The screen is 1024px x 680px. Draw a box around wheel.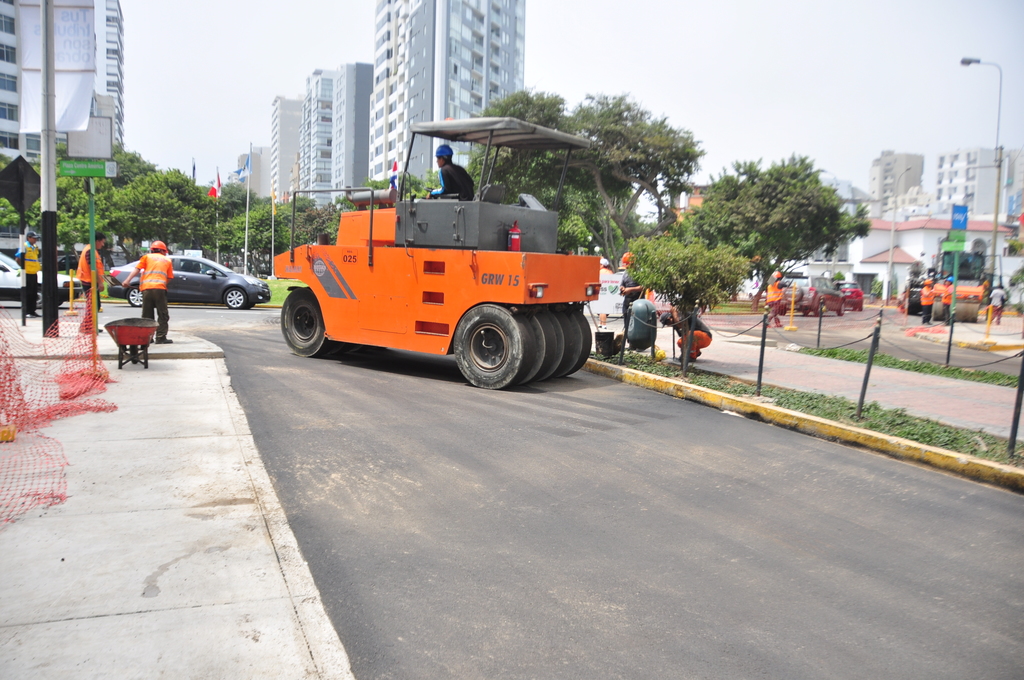
box(33, 286, 50, 307).
